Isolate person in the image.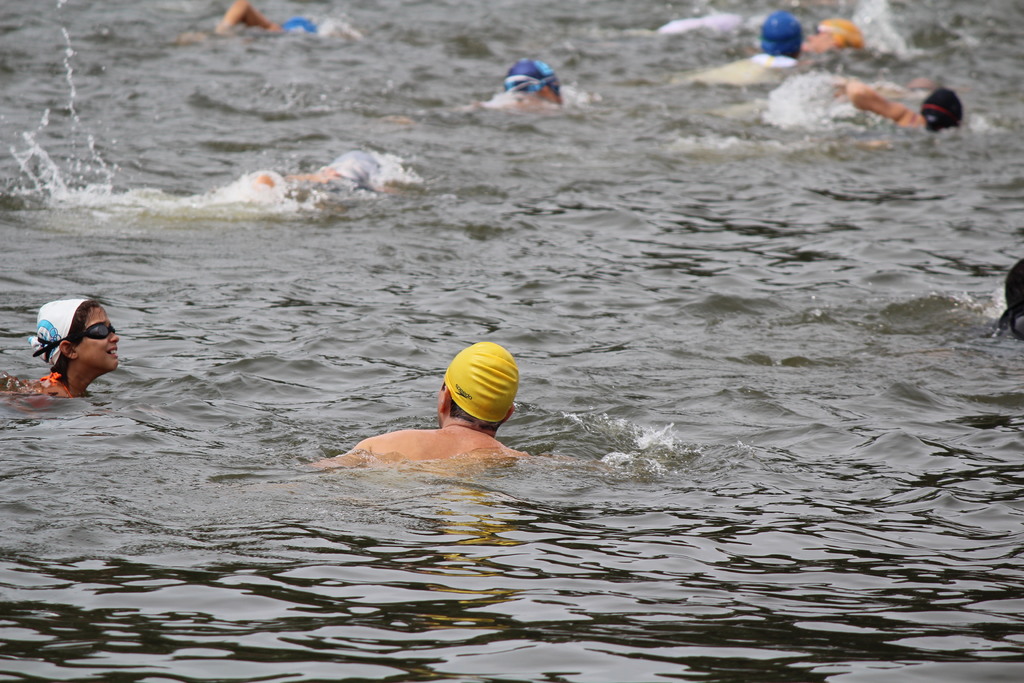
Isolated region: {"left": 995, "top": 260, "right": 1023, "bottom": 342}.
